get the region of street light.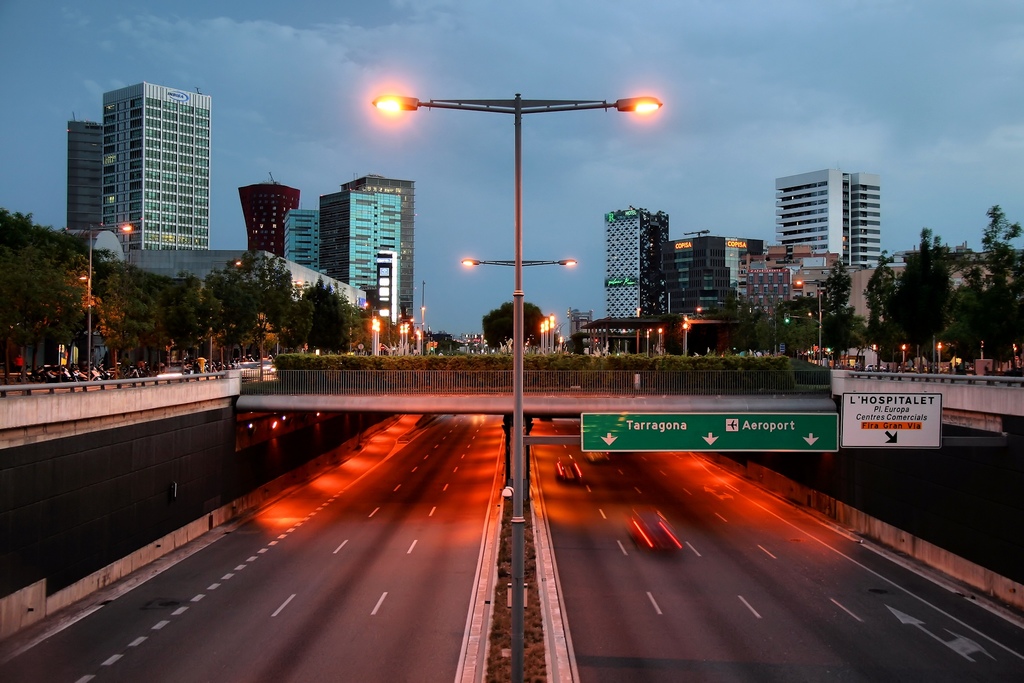
region(454, 254, 583, 273).
